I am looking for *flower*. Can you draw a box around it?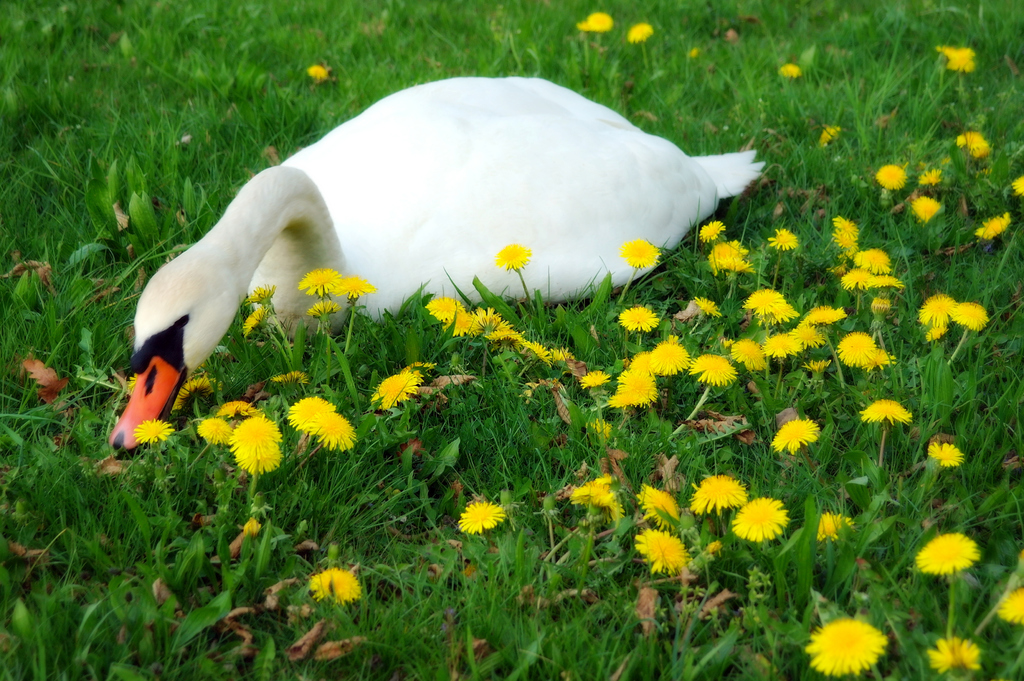
Sure, the bounding box is 710 237 755 278.
